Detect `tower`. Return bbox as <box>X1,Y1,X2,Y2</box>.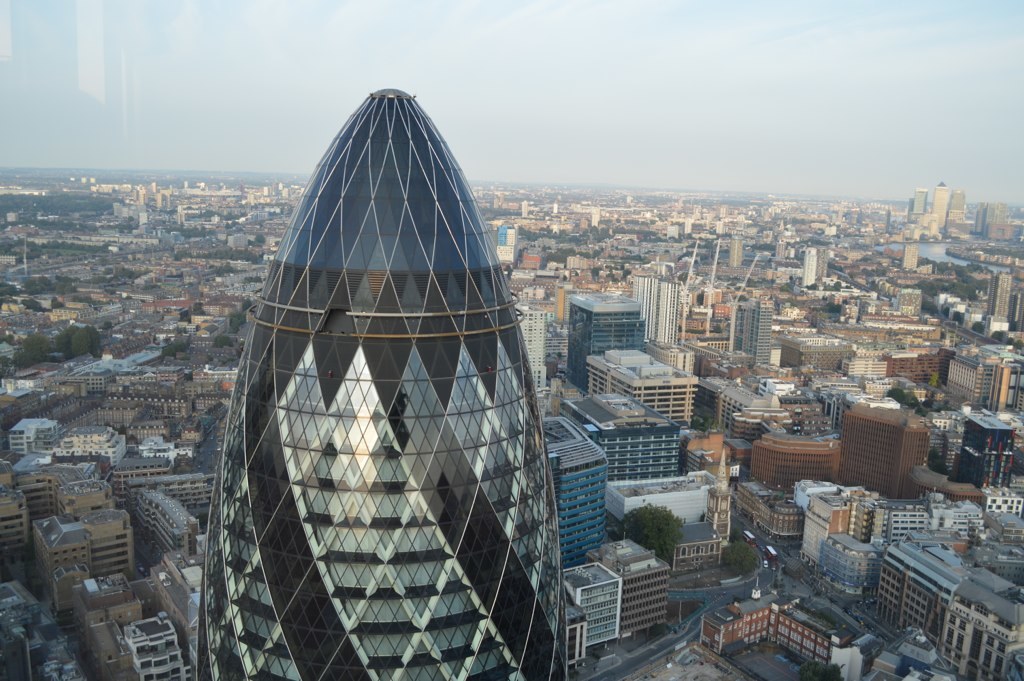
<box>912,184,926,209</box>.
